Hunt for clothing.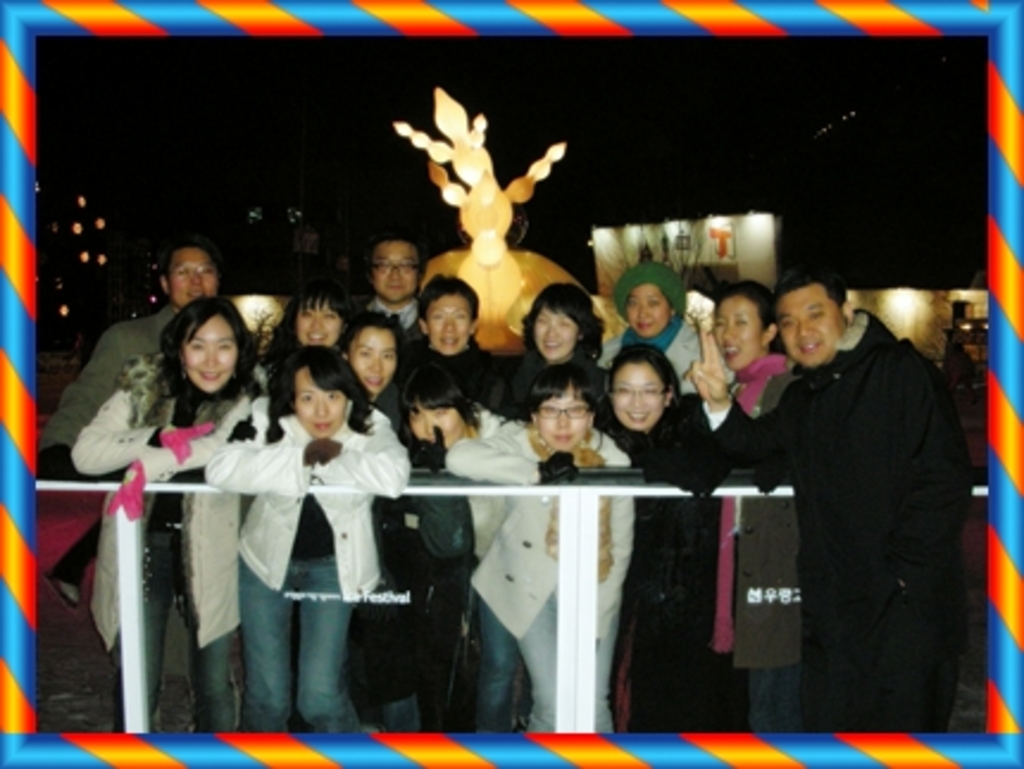
Hunted down at (x1=588, y1=395, x2=748, y2=729).
